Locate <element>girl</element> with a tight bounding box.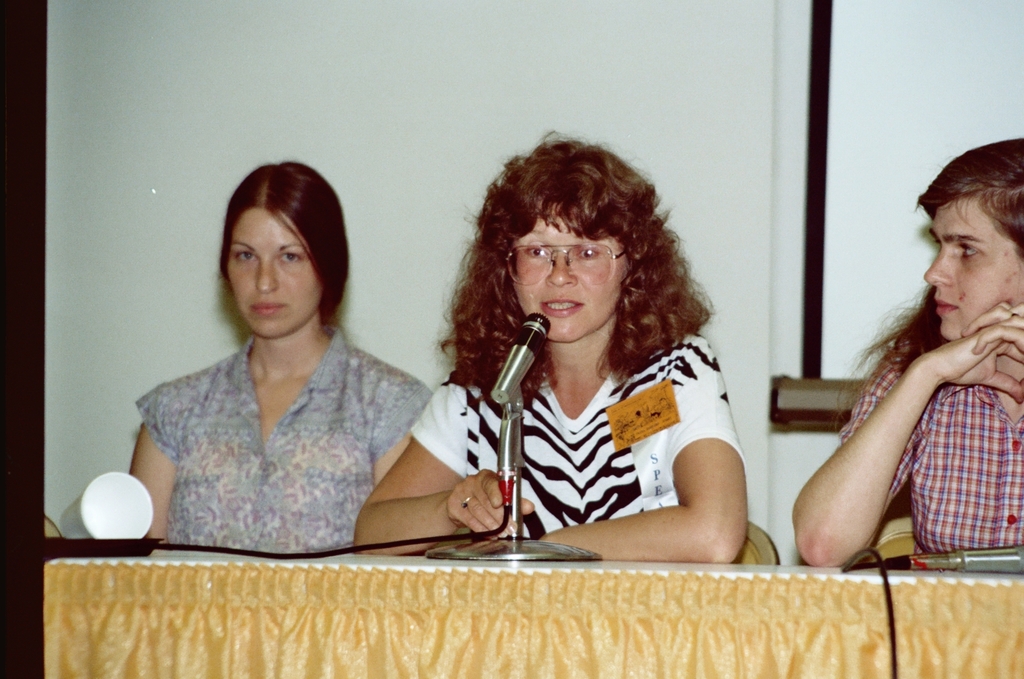
bbox=(131, 160, 435, 555).
